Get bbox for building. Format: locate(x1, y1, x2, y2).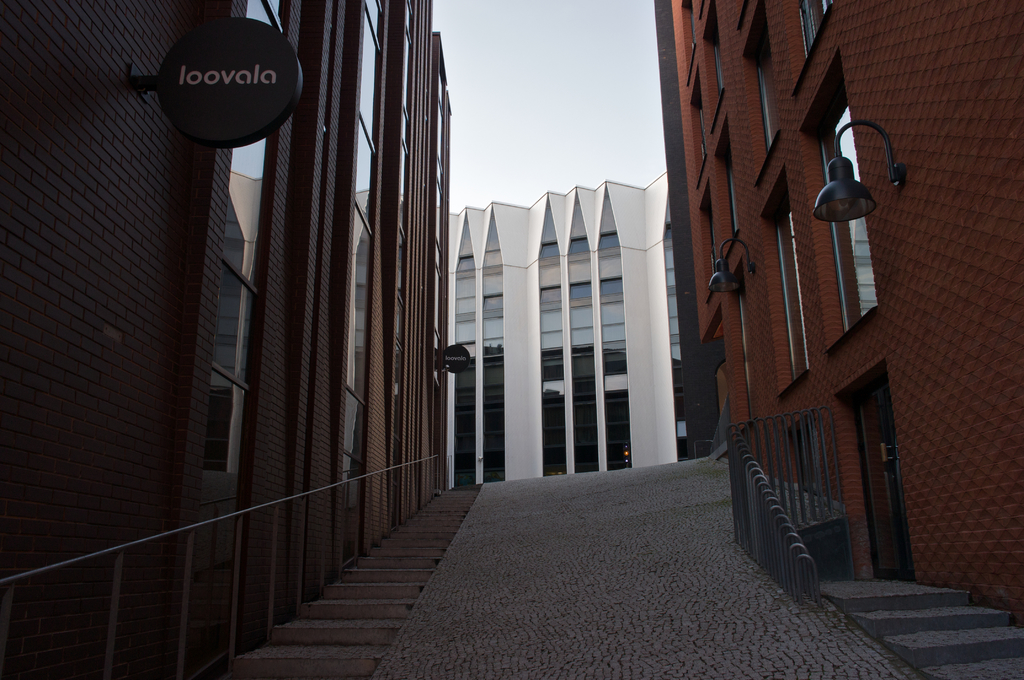
locate(651, 0, 1023, 618).
